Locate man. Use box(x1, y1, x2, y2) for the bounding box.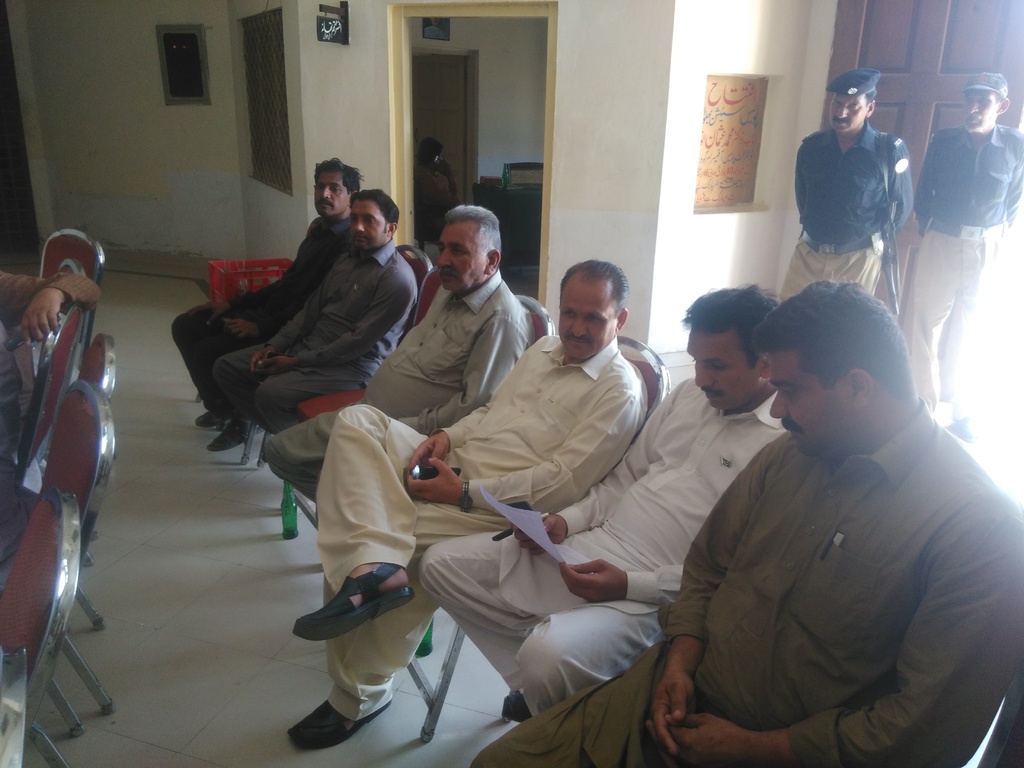
box(467, 275, 1023, 767).
